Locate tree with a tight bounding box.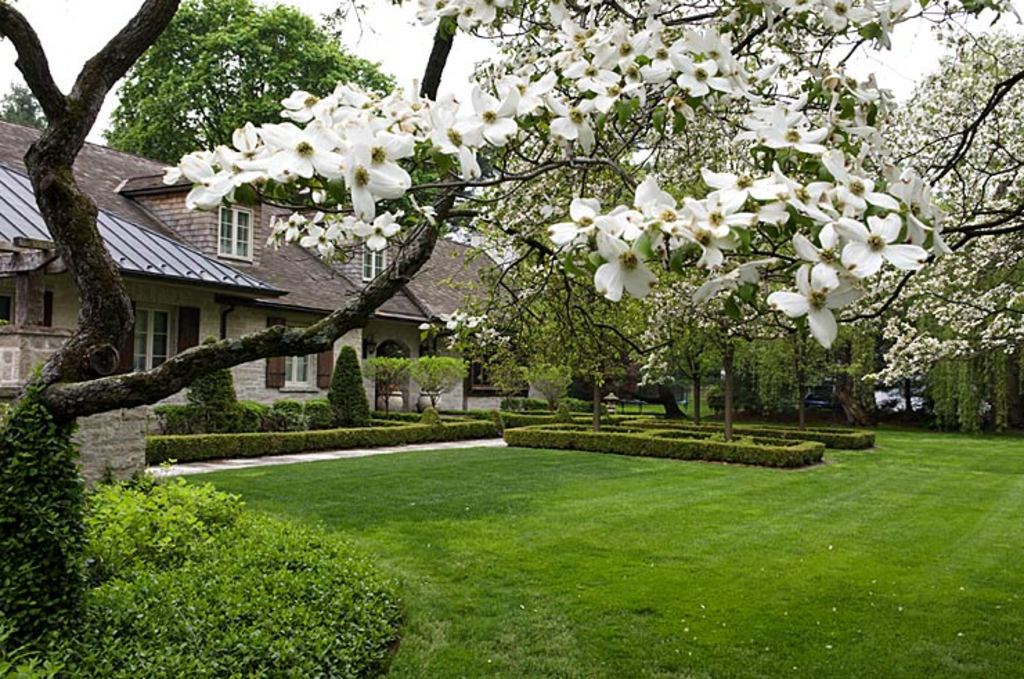
{"x1": 0, "y1": 79, "x2": 40, "y2": 127}.
